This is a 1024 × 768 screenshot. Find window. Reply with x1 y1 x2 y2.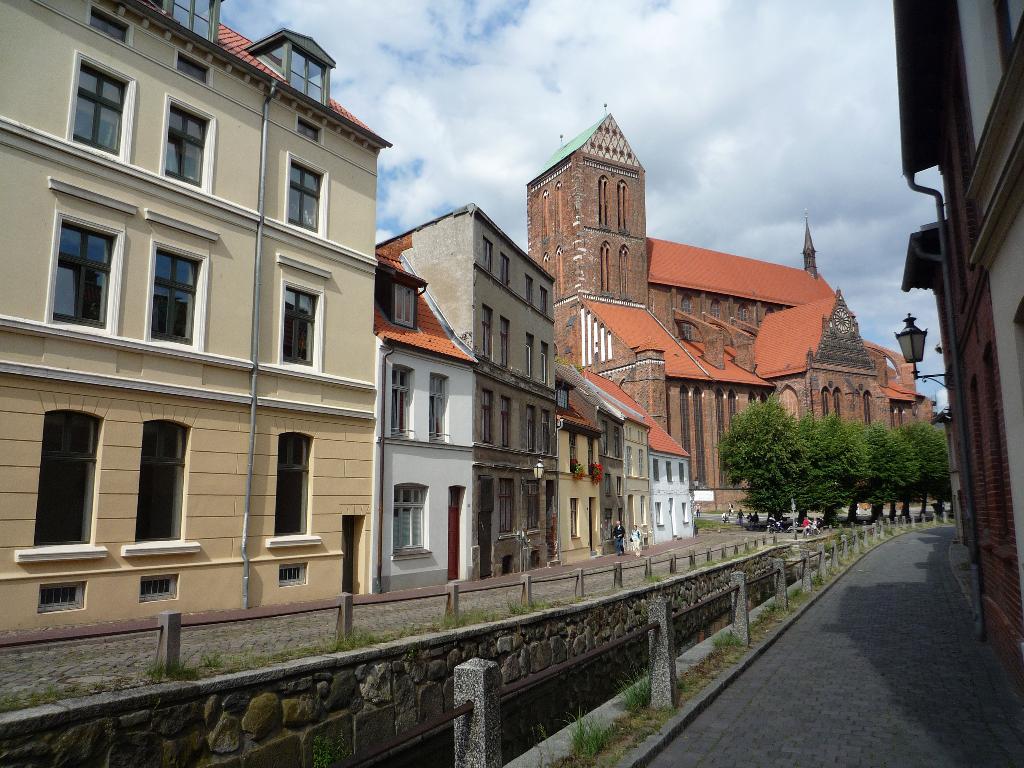
618 246 627 298.
